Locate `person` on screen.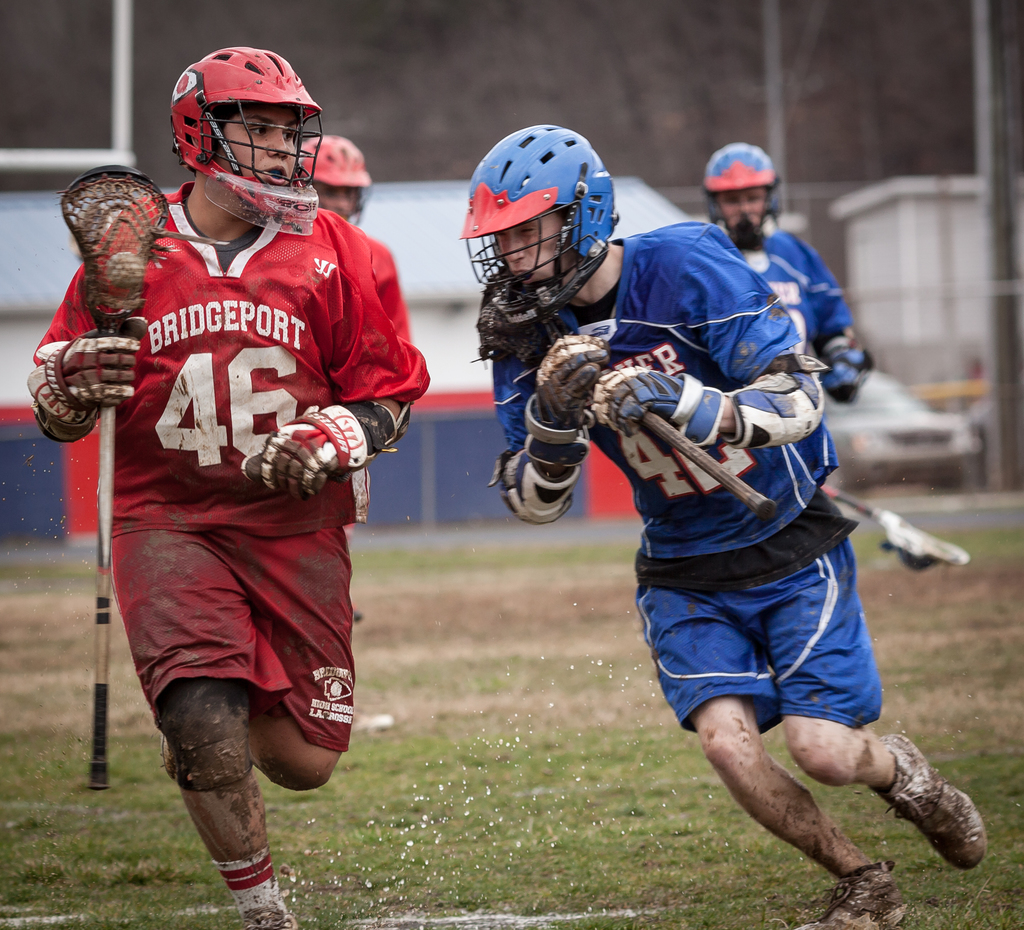
On screen at [x1=234, y1=134, x2=365, y2=234].
